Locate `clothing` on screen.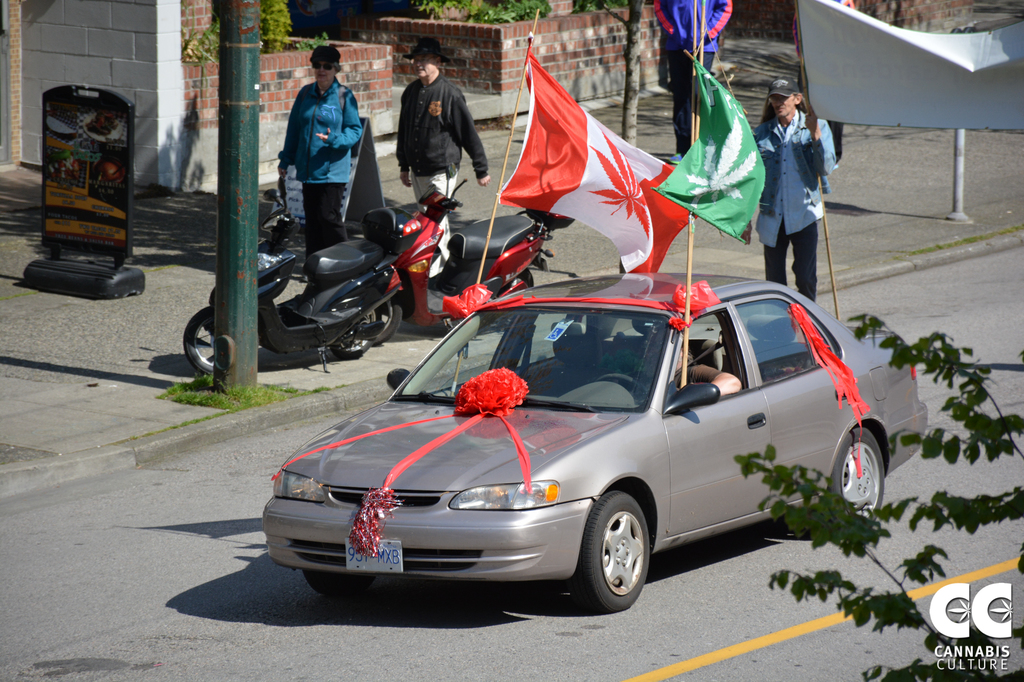
On screen at box(274, 52, 366, 233).
